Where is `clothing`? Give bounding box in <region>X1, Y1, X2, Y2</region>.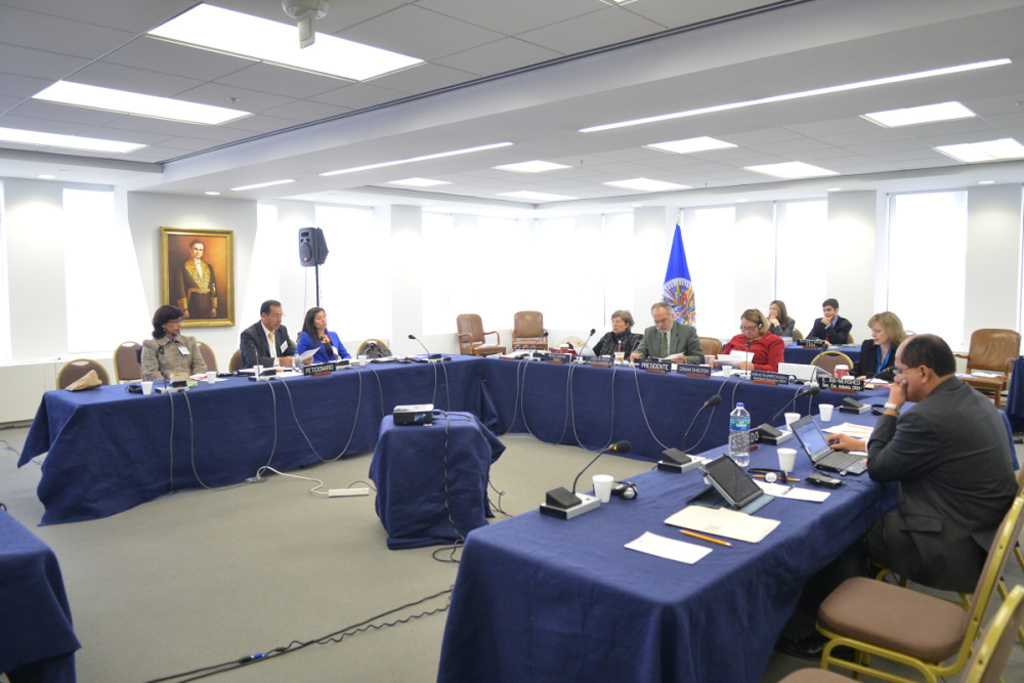
<region>629, 315, 706, 373</region>.
